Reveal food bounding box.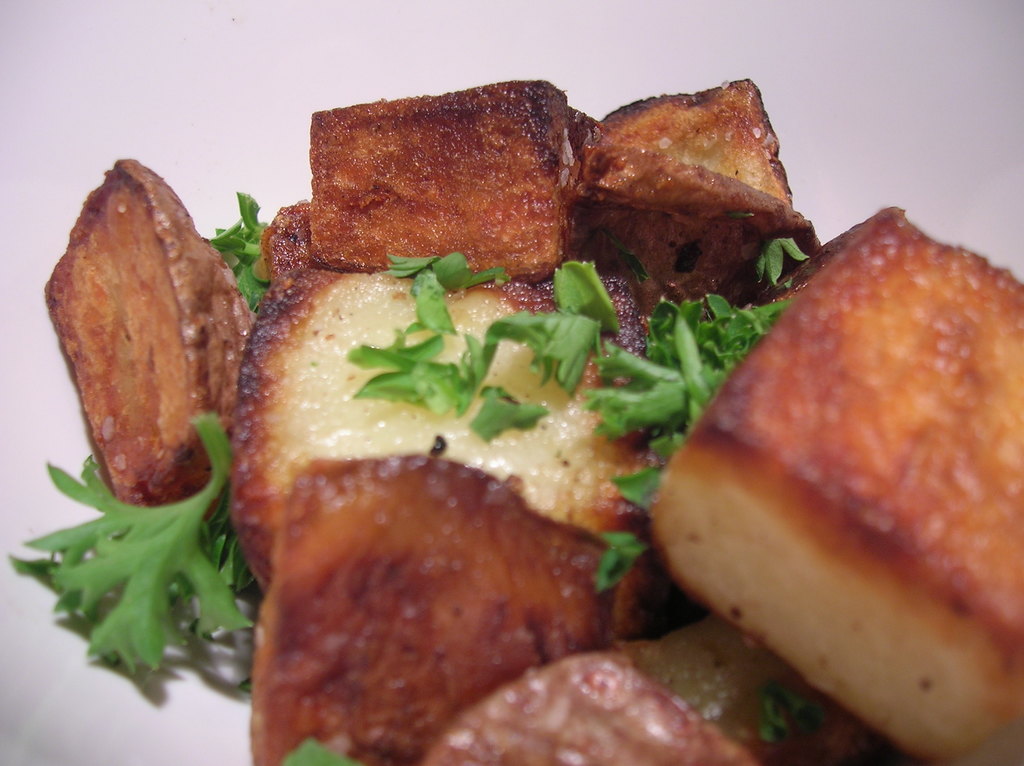
Revealed: [x1=569, y1=59, x2=808, y2=308].
